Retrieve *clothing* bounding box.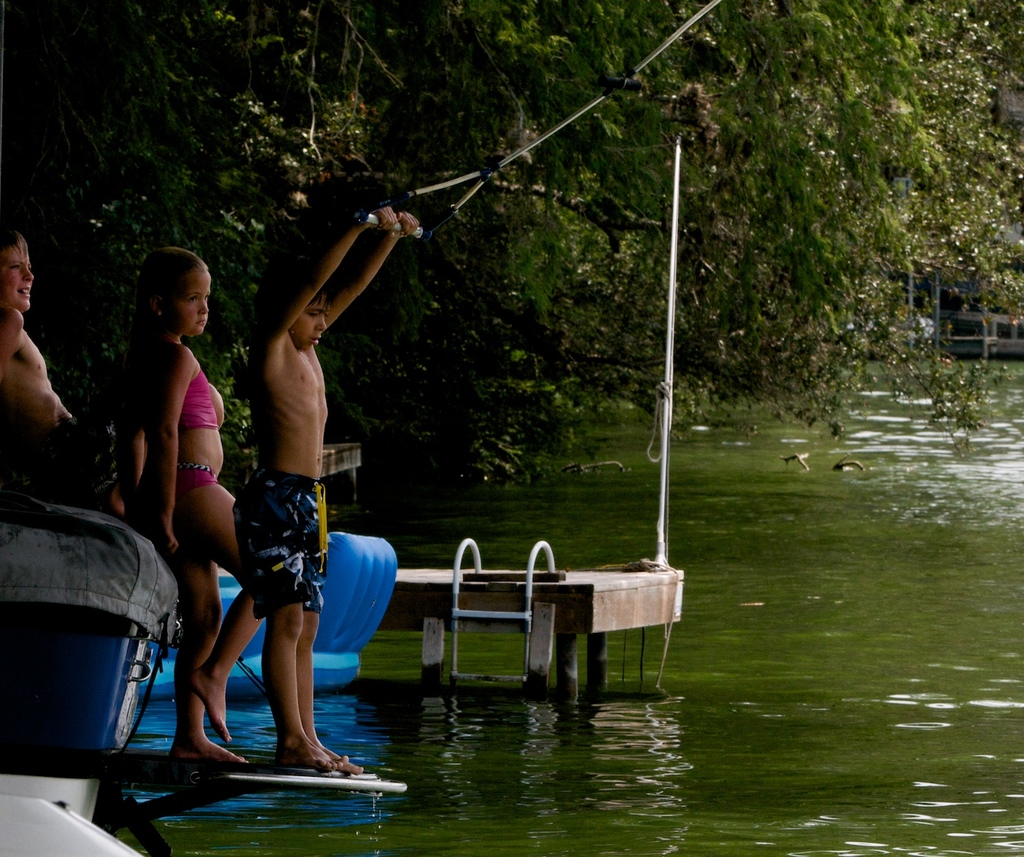
Bounding box: left=35, top=402, right=113, bottom=506.
